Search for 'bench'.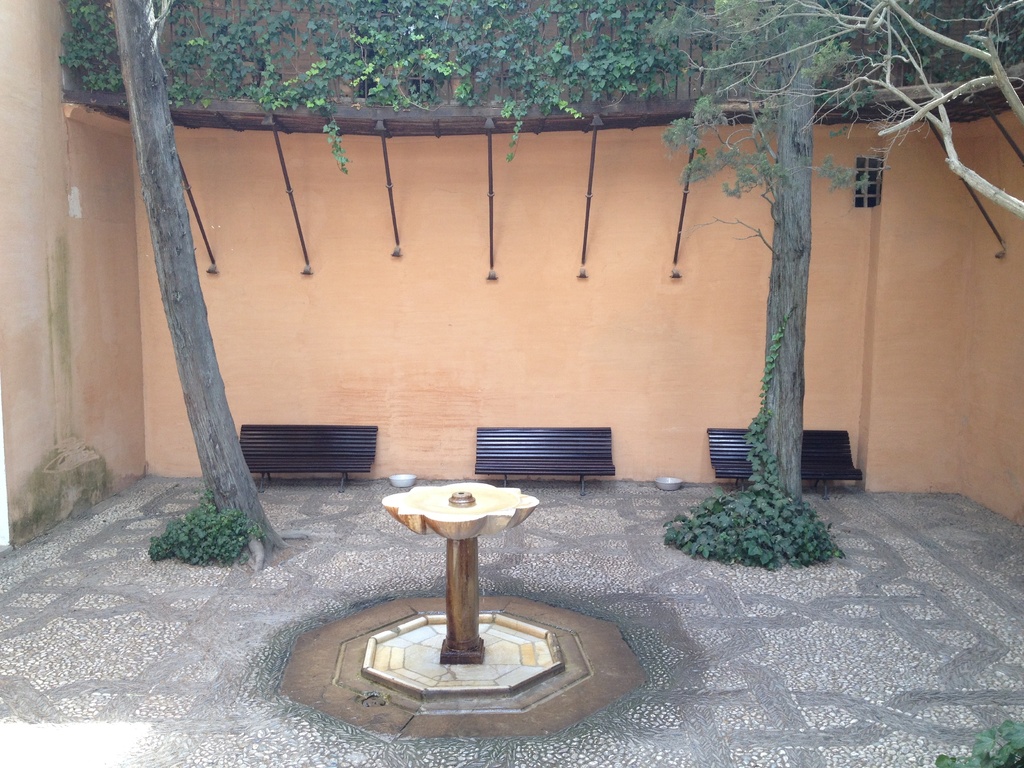
Found at pyautogui.locateOnScreen(474, 424, 616, 495).
